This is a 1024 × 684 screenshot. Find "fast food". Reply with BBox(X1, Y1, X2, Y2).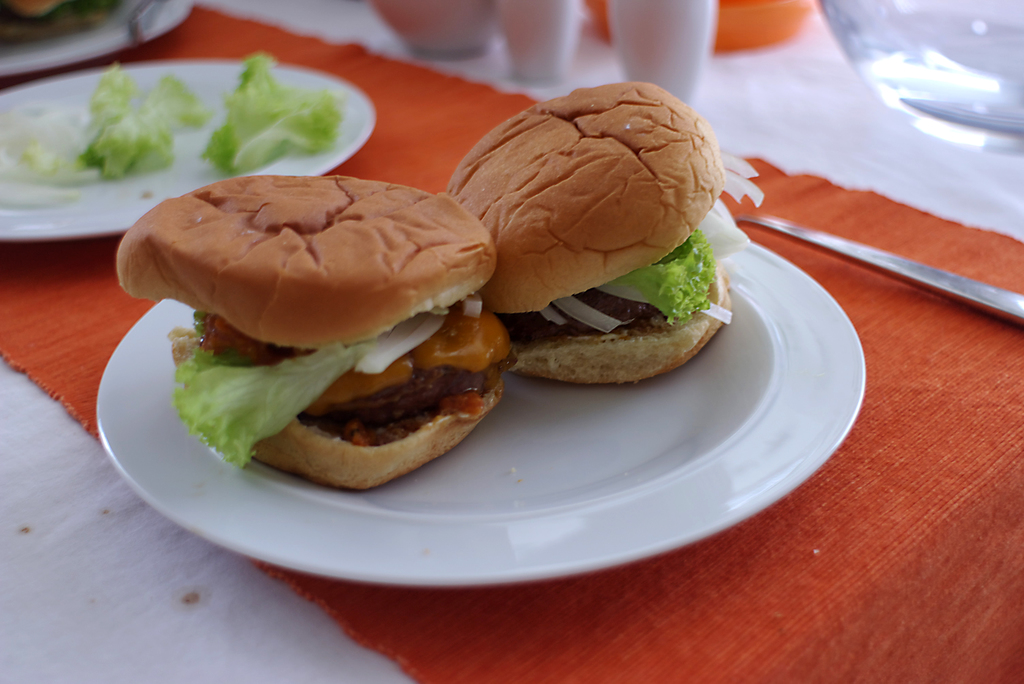
BBox(458, 64, 751, 398).
